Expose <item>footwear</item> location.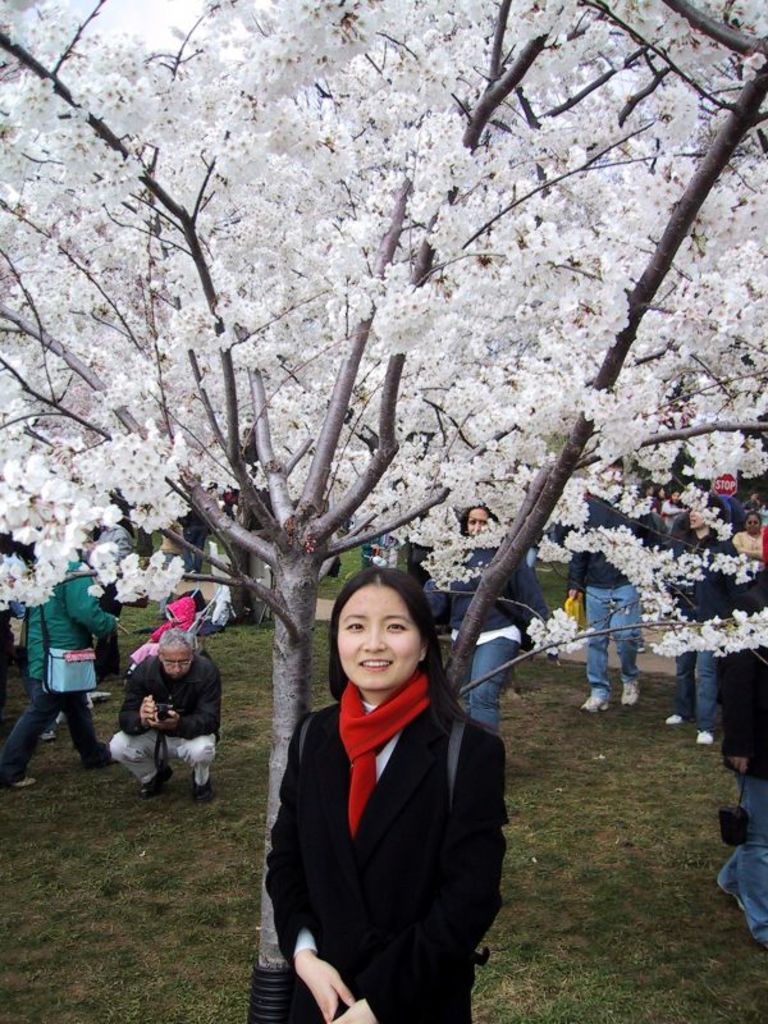
Exposed at locate(142, 760, 169, 800).
